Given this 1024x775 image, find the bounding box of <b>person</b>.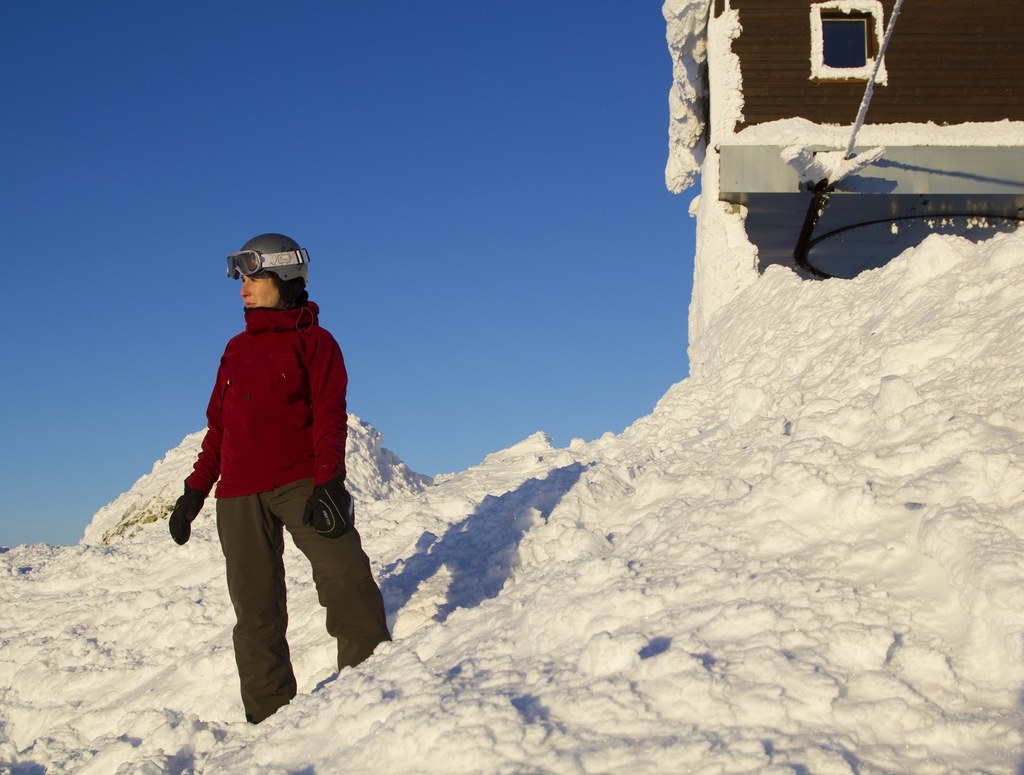
left=176, top=216, right=387, bottom=737.
